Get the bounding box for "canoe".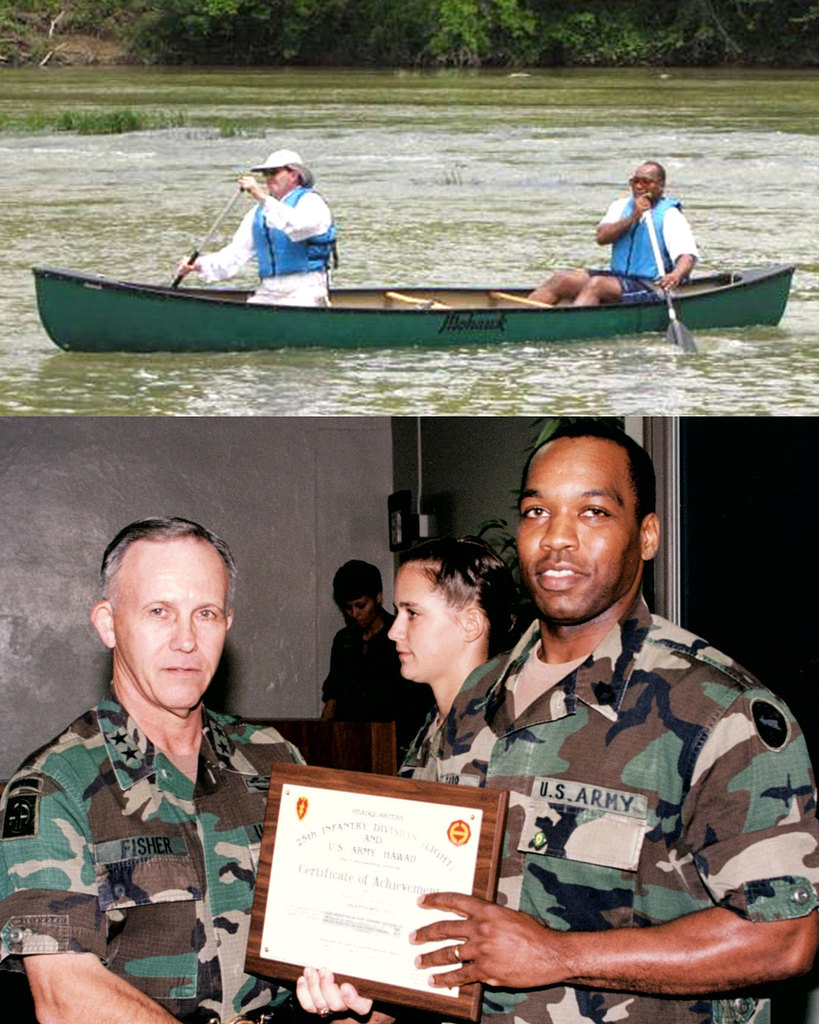
<bbox>33, 259, 784, 343</bbox>.
